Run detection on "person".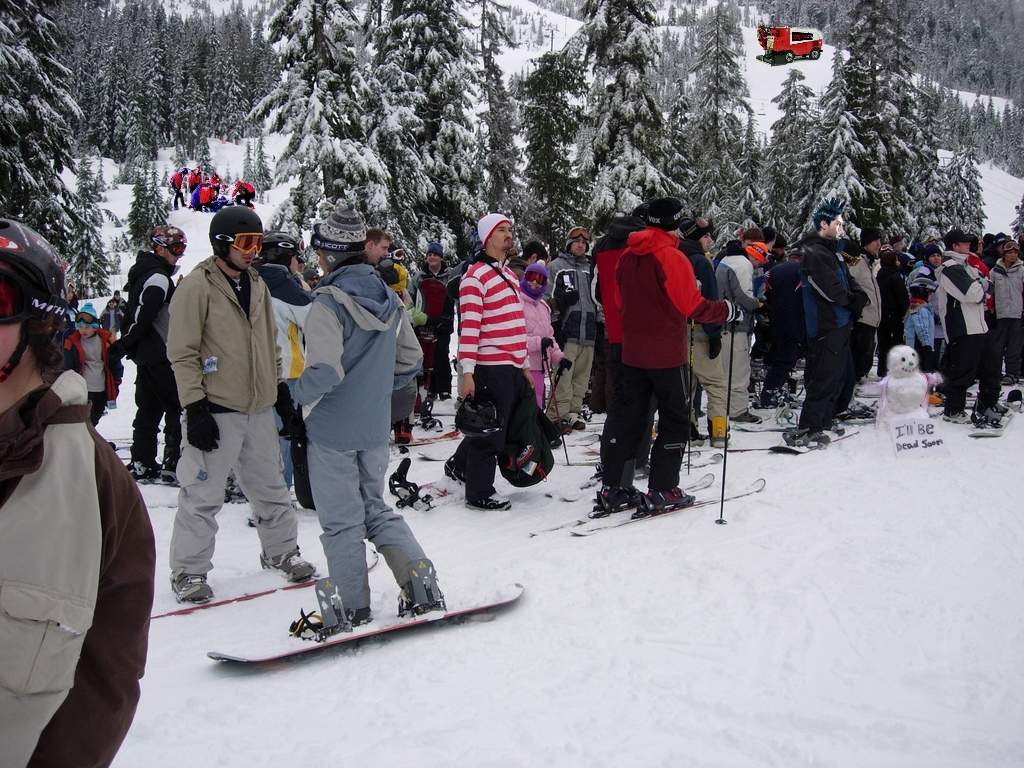
Result: x1=891 y1=247 x2=937 y2=376.
